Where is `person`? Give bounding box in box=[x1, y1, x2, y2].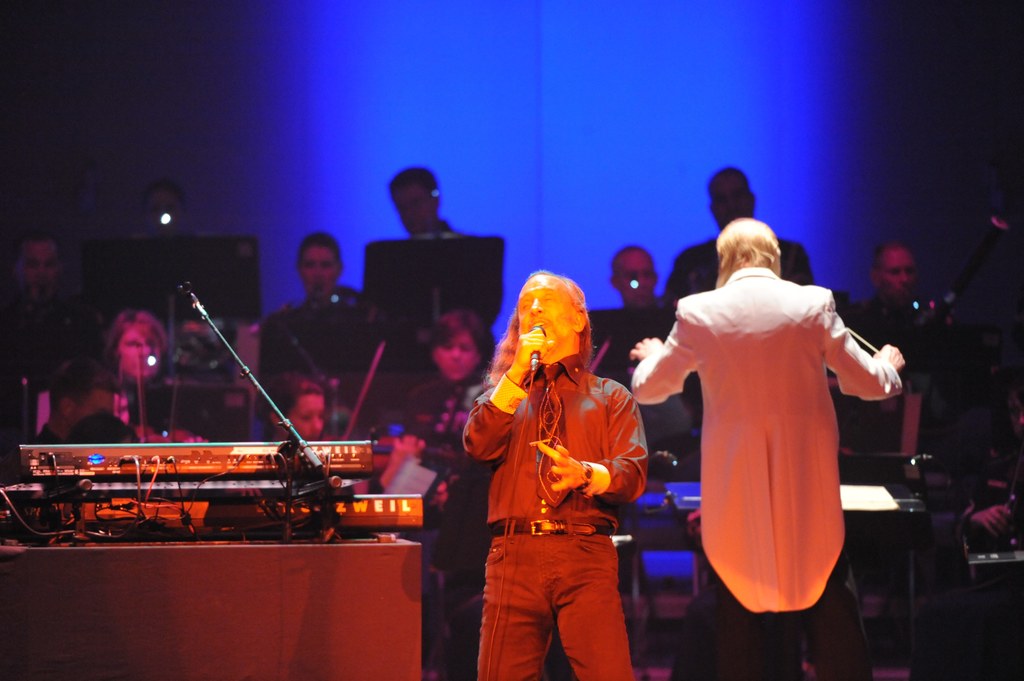
box=[412, 305, 500, 414].
